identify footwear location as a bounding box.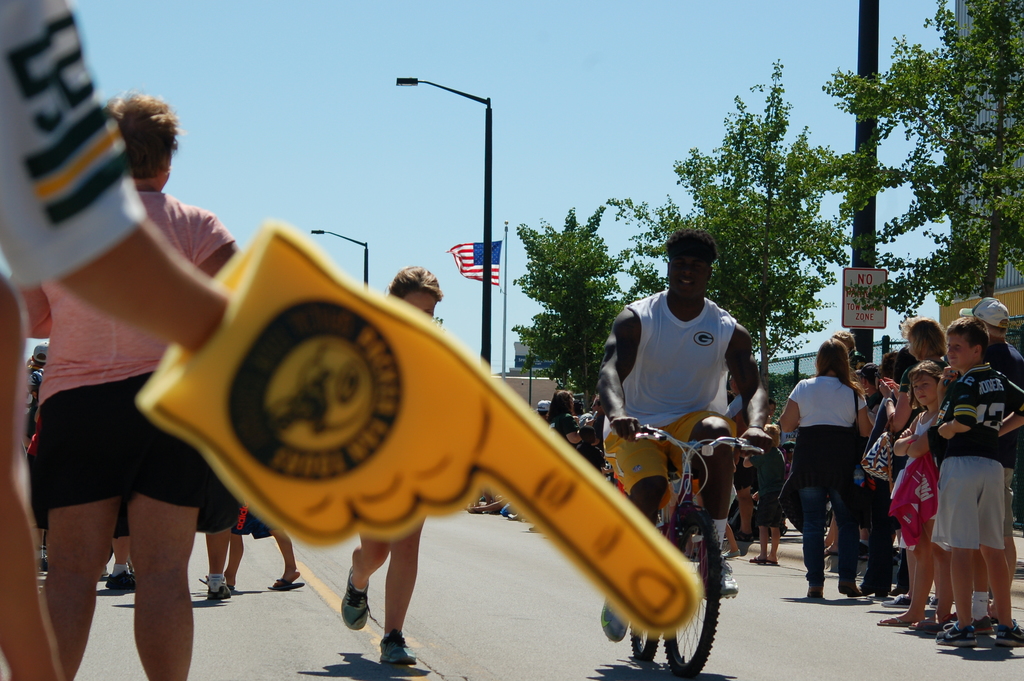
select_region(806, 587, 822, 596).
